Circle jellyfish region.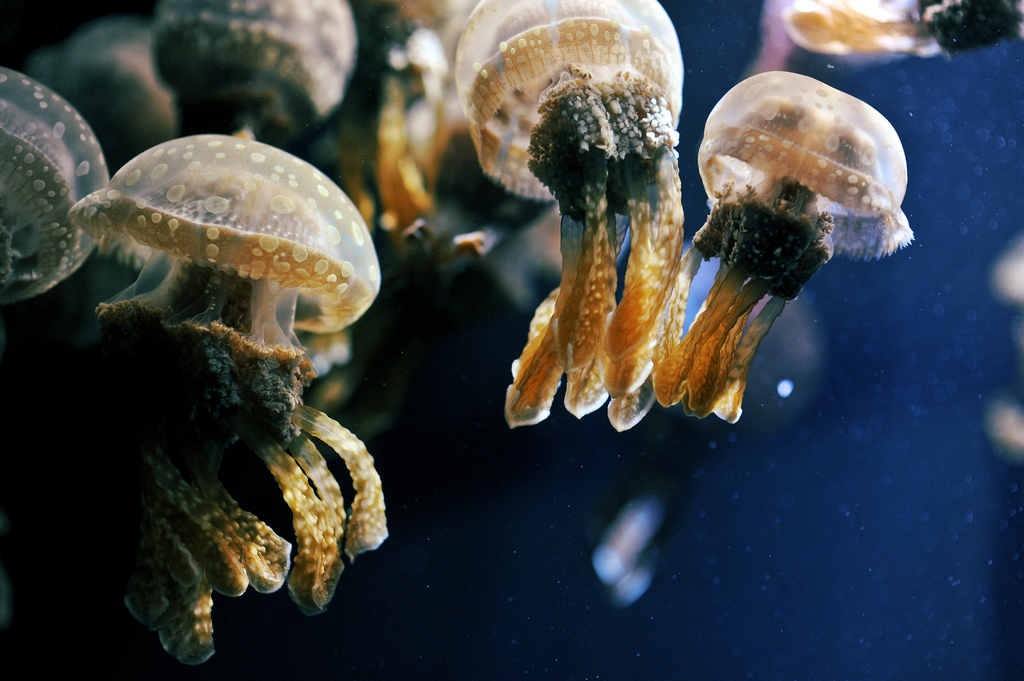
Region: 650:65:916:423.
